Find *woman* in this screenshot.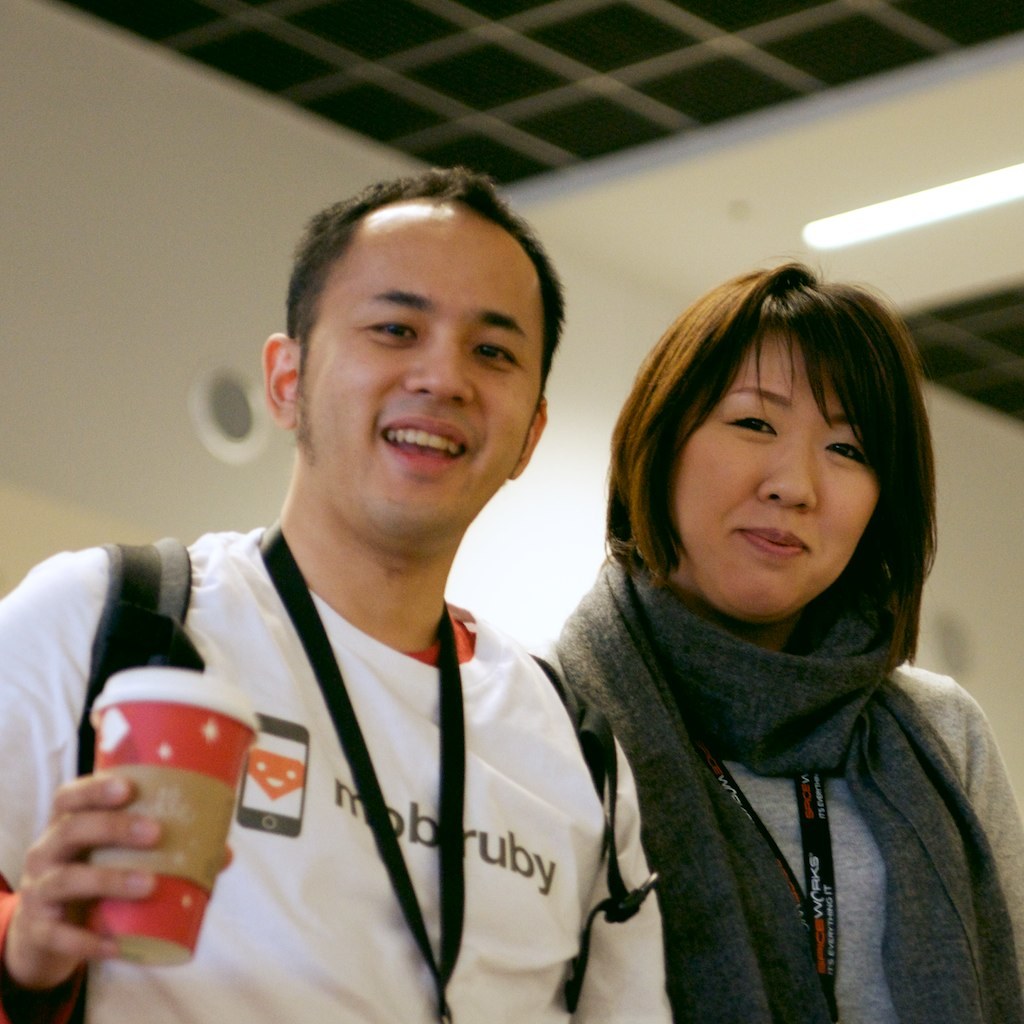
The bounding box for *woman* is 509:258:1018:1014.
